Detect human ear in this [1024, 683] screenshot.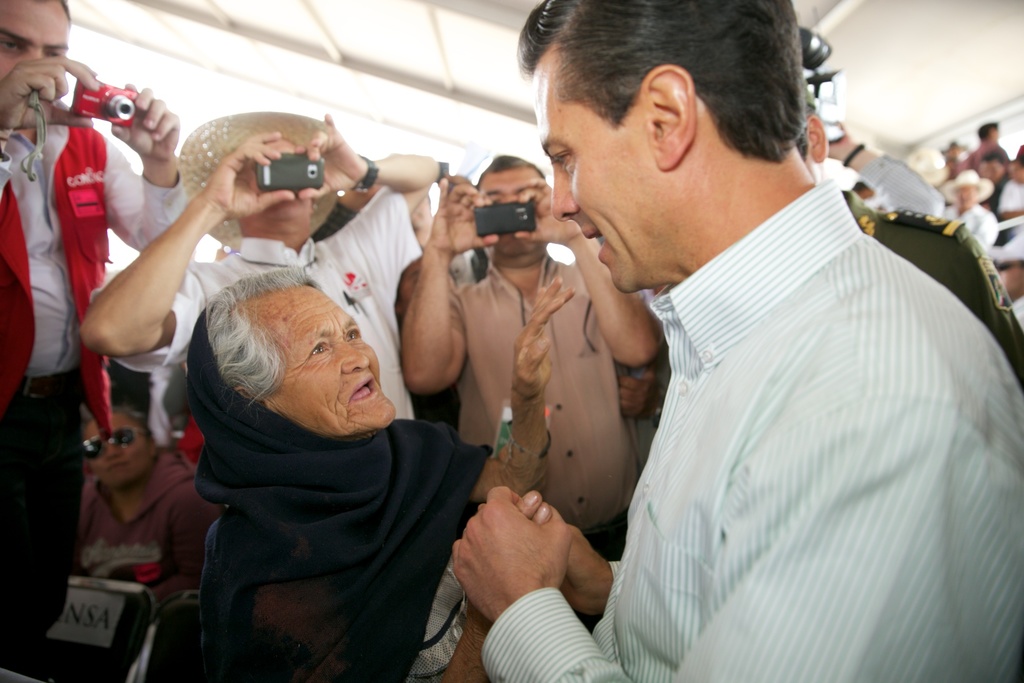
Detection: 640,63,692,173.
